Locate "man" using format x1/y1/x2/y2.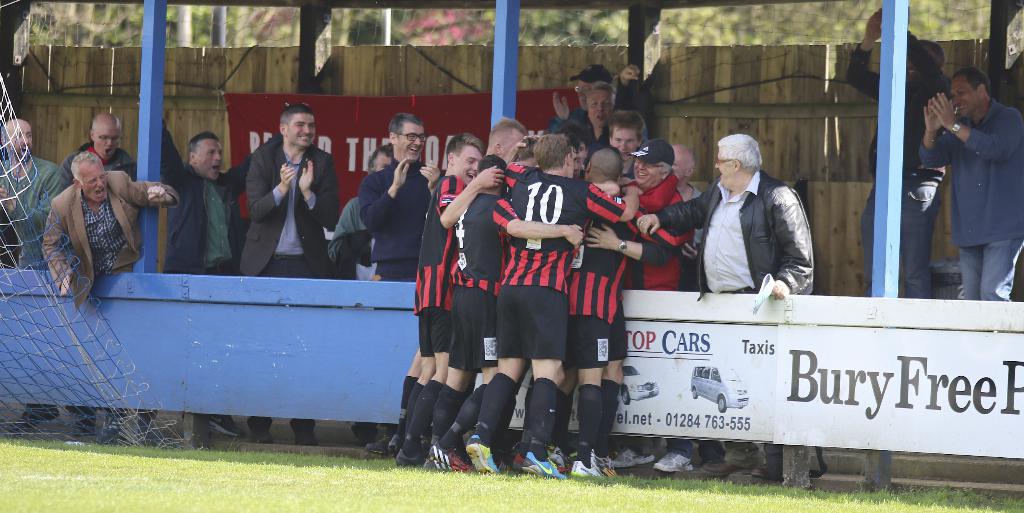
0/120/61/434.
